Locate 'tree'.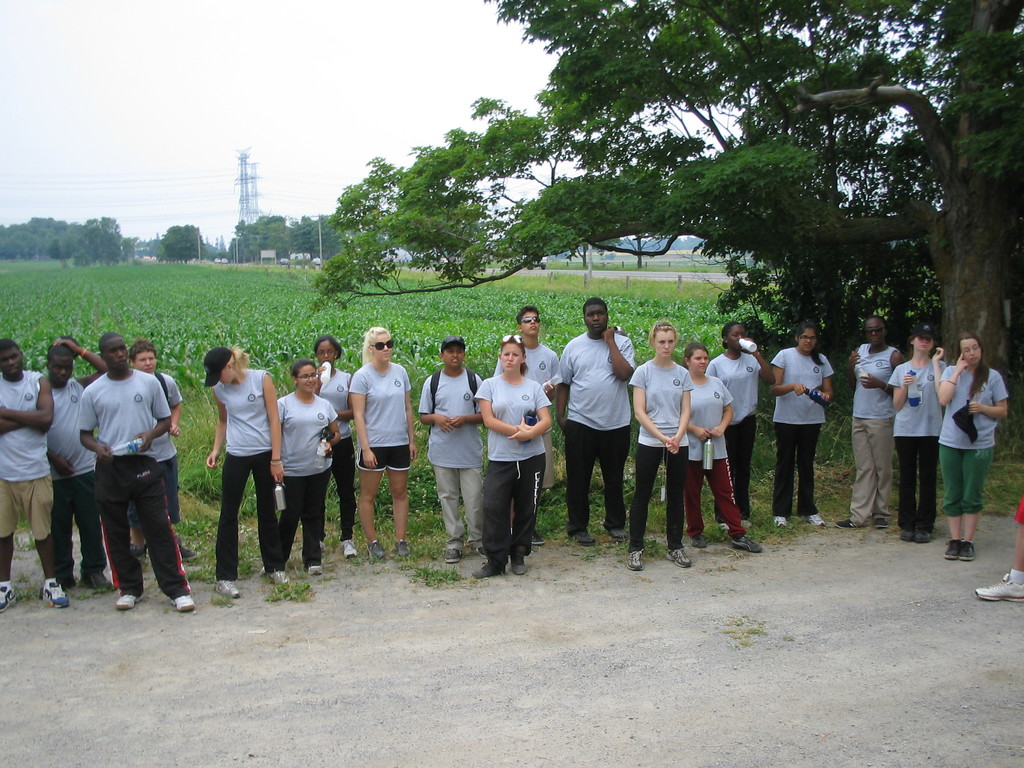
Bounding box: bbox(623, 234, 666, 267).
